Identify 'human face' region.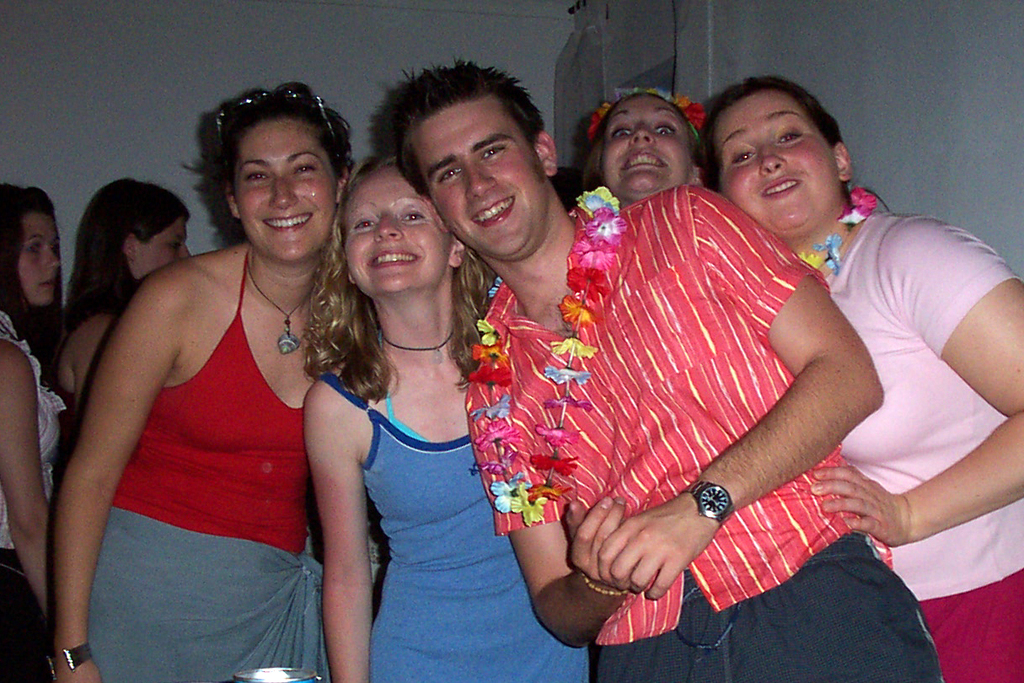
Region: locate(238, 114, 343, 270).
